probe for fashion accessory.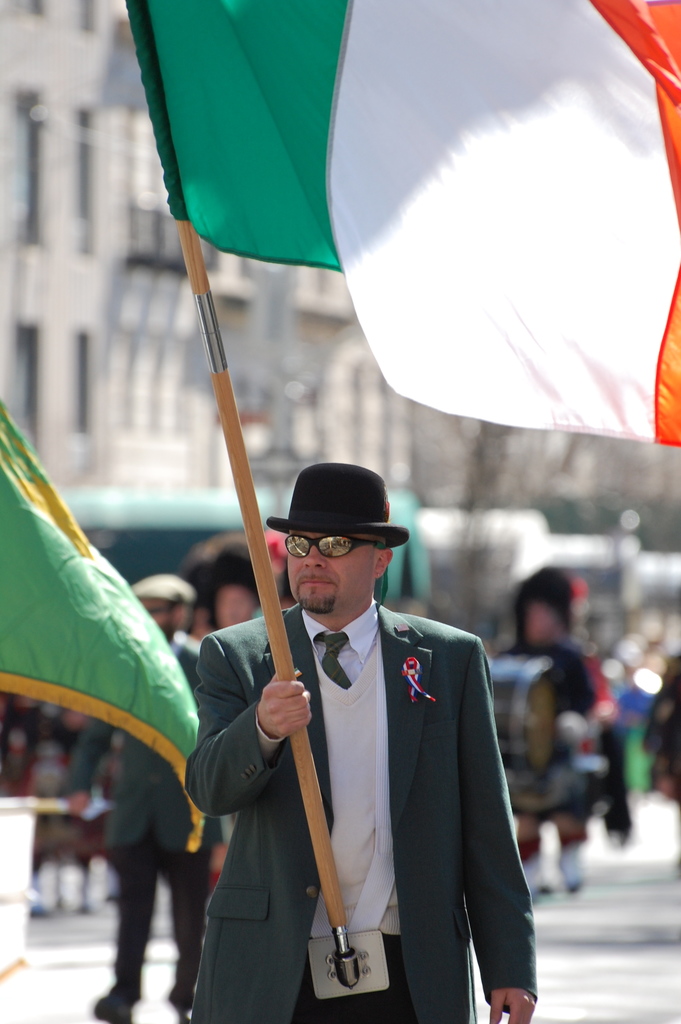
Probe result: locate(266, 461, 409, 552).
